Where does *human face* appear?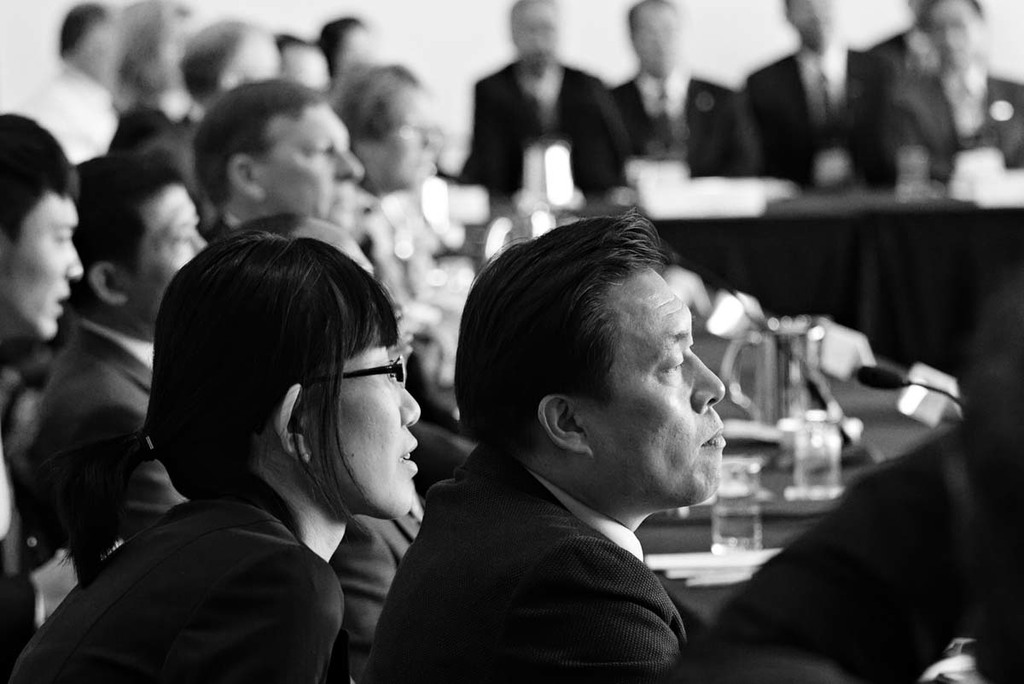
Appears at [left=309, top=322, right=424, bottom=515].
